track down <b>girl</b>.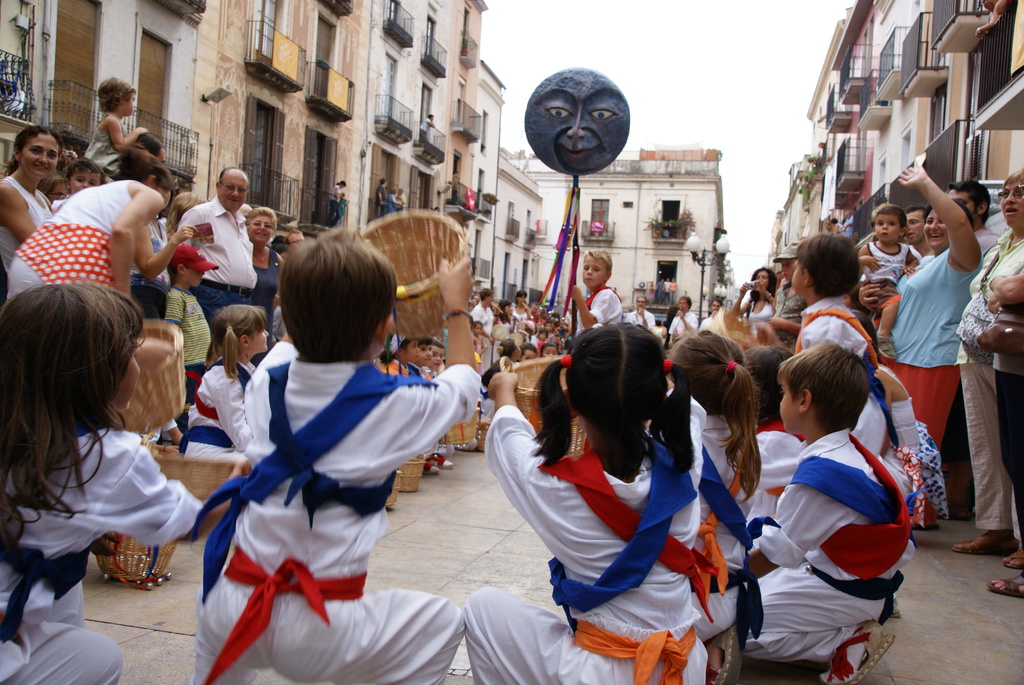
Tracked to {"left": 179, "top": 296, "right": 276, "bottom": 492}.
